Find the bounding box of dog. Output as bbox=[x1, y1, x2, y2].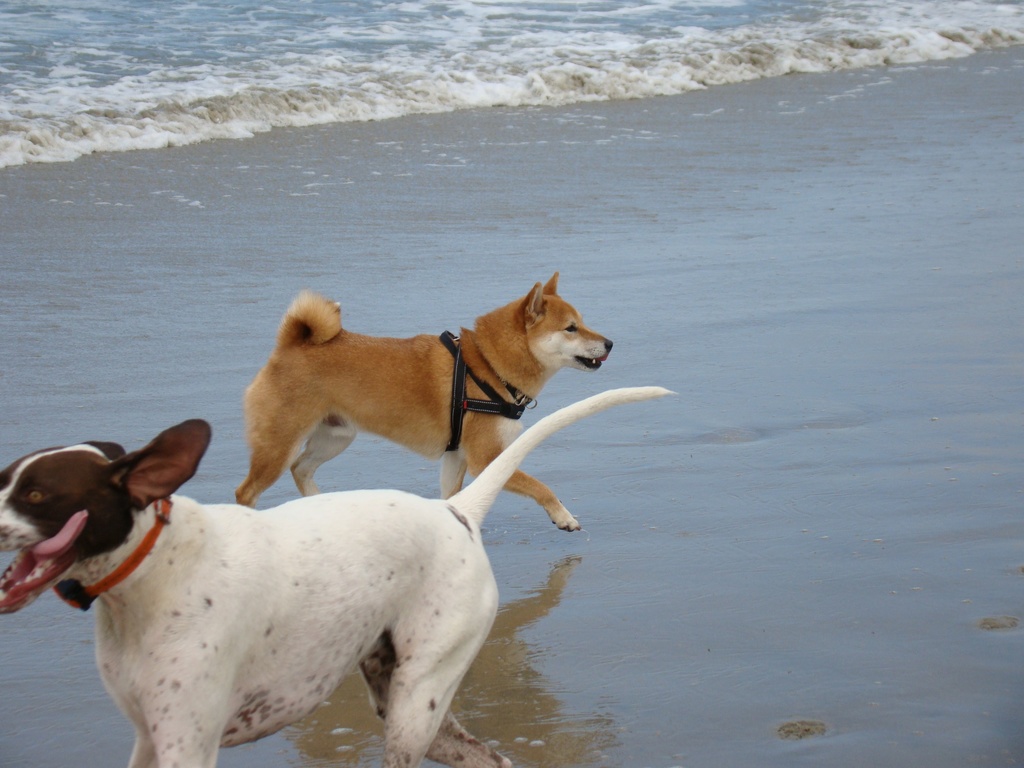
bbox=[237, 268, 613, 533].
